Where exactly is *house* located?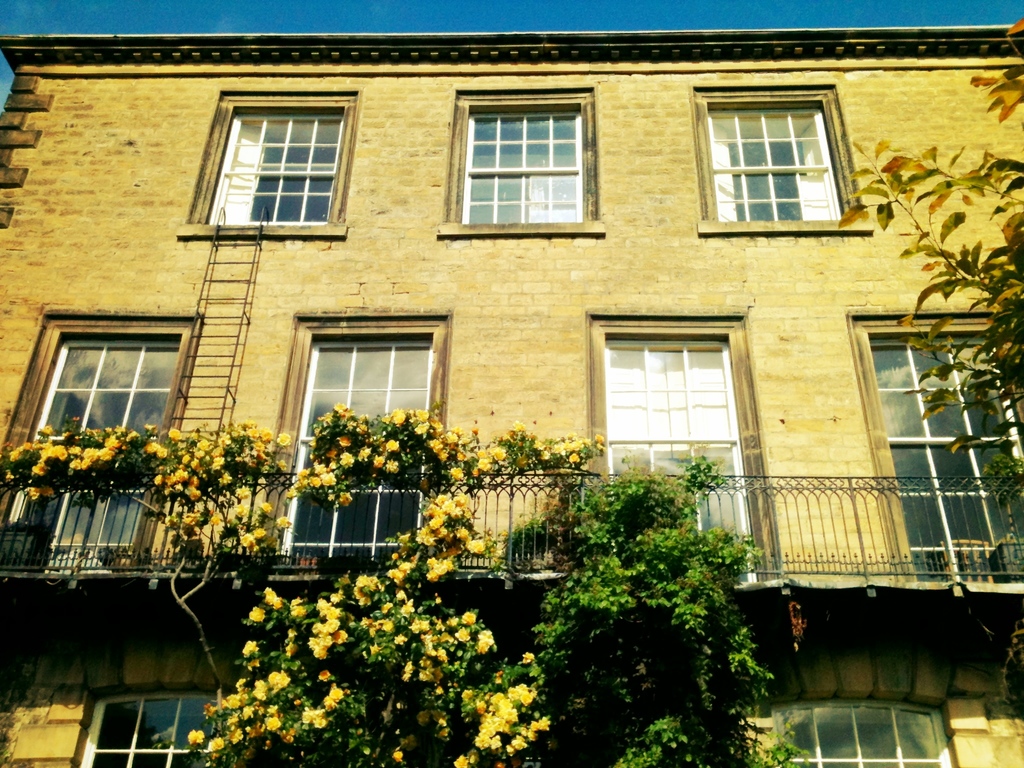
Its bounding box is l=0, t=35, r=1023, b=767.
